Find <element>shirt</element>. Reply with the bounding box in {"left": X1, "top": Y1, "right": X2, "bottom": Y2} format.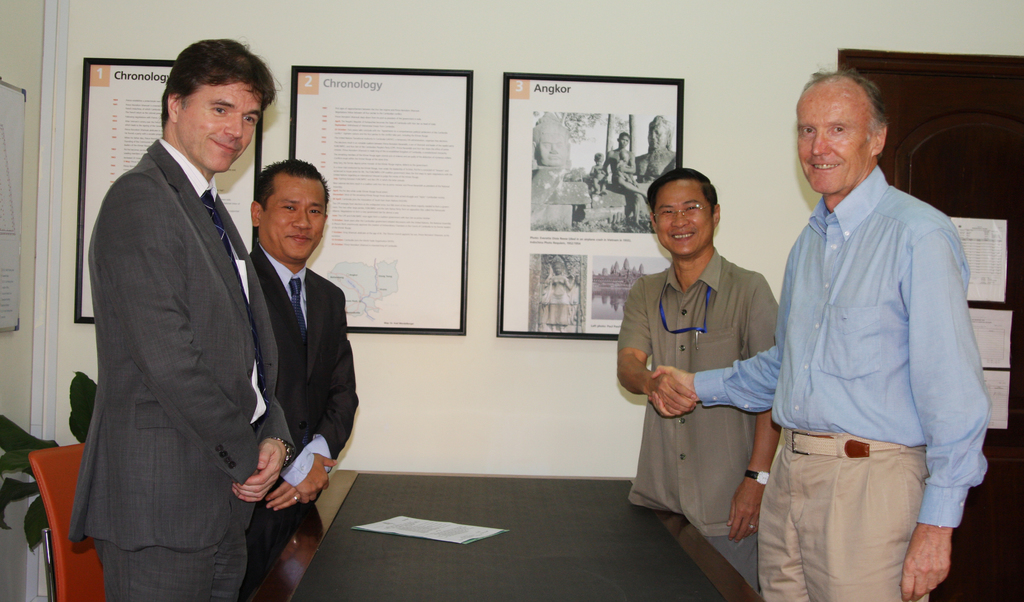
{"left": 749, "top": 130, "right": 1005, "bottom": 574}.
